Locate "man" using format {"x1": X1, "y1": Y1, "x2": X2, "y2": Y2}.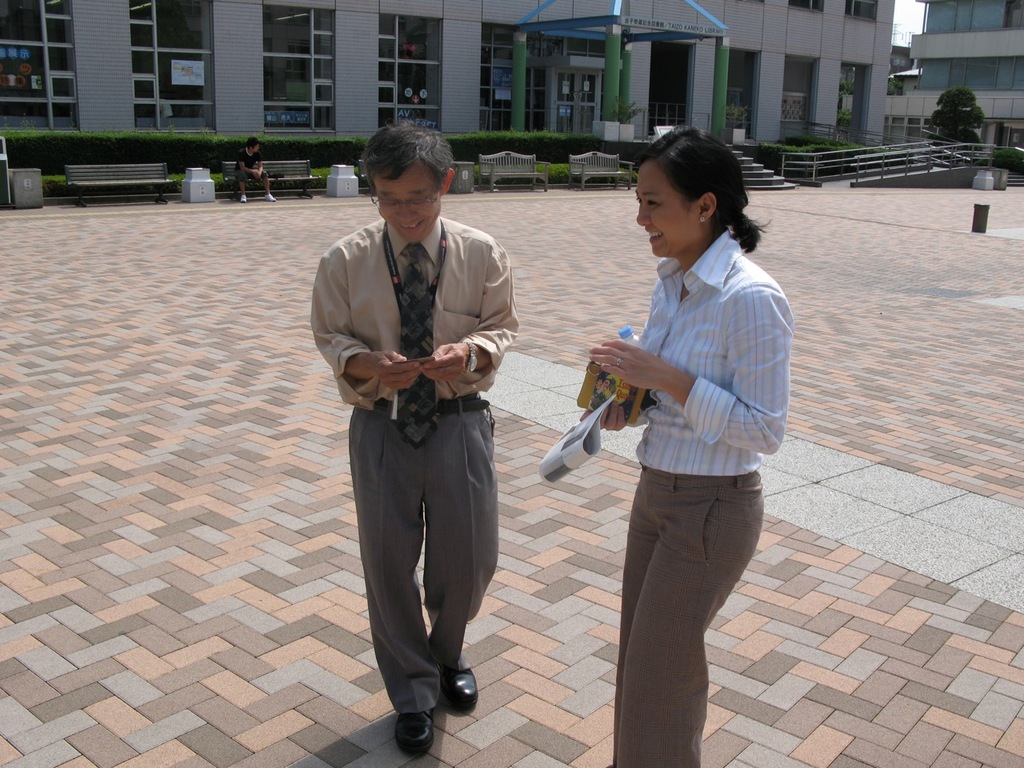
{"x1": 310, "y1": 122, "x2": 520, "y2": 758}.
